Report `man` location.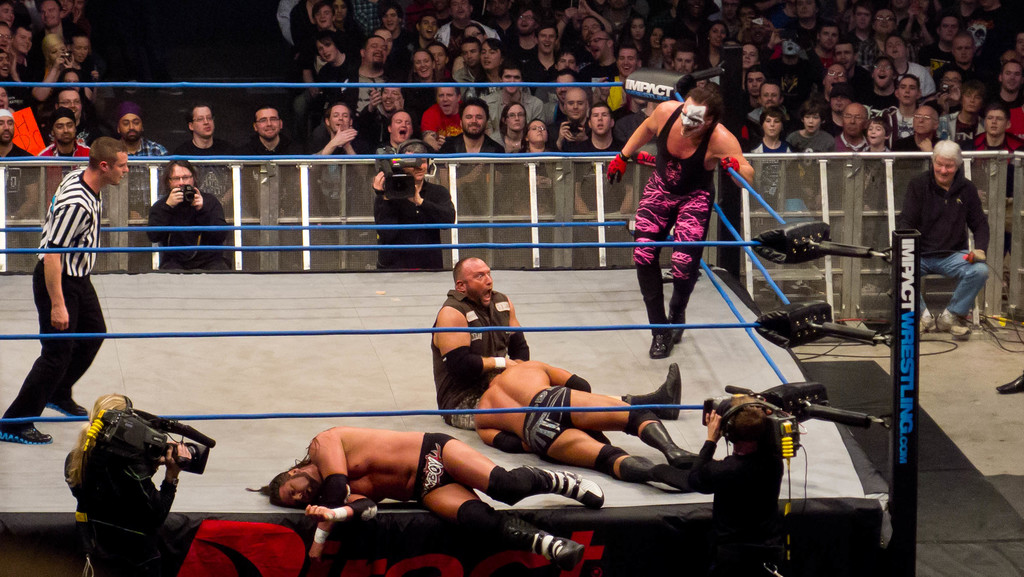
Report: (left=116, top=106, right=170, bottom=216).
